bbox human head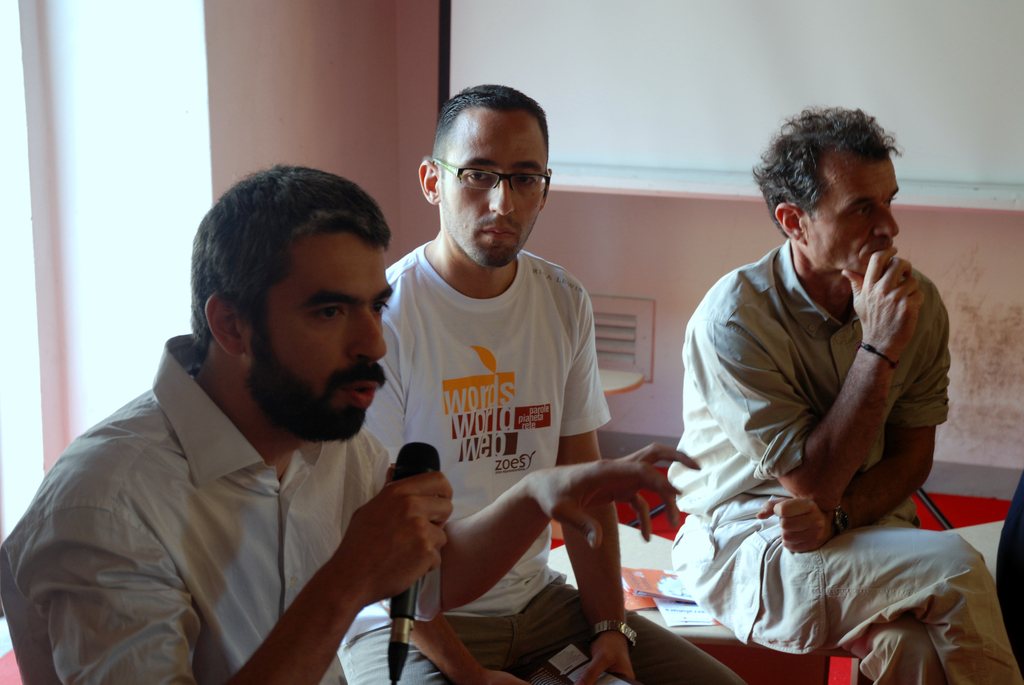
rect(181, 162, 401, 424)
